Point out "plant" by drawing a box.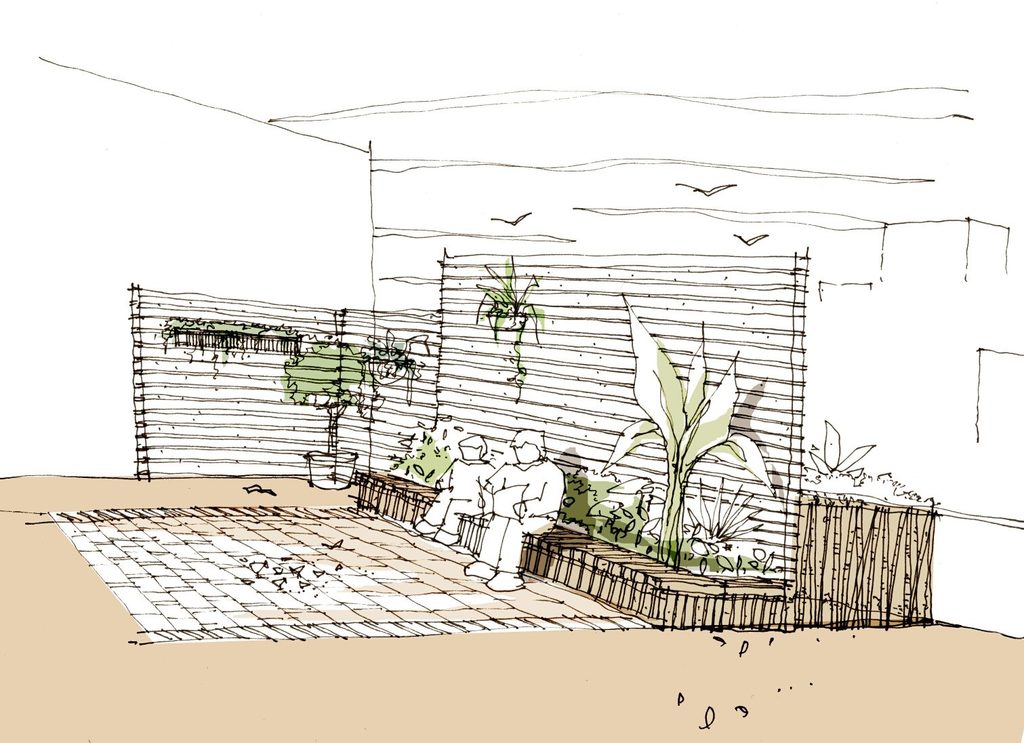
{"left": 801, "top": 416, "right": 924, "bottom": 503}.
